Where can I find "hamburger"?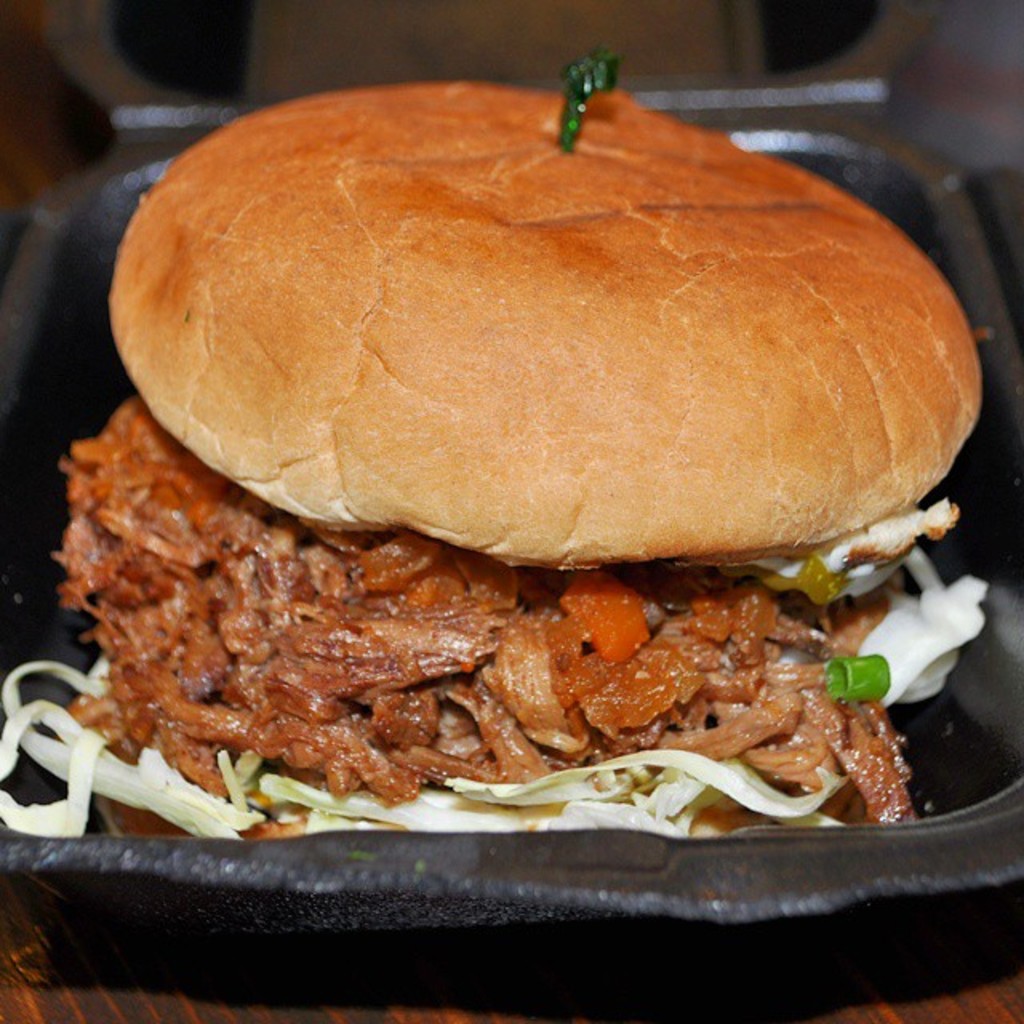
You can find it at 0/53/994/830.
